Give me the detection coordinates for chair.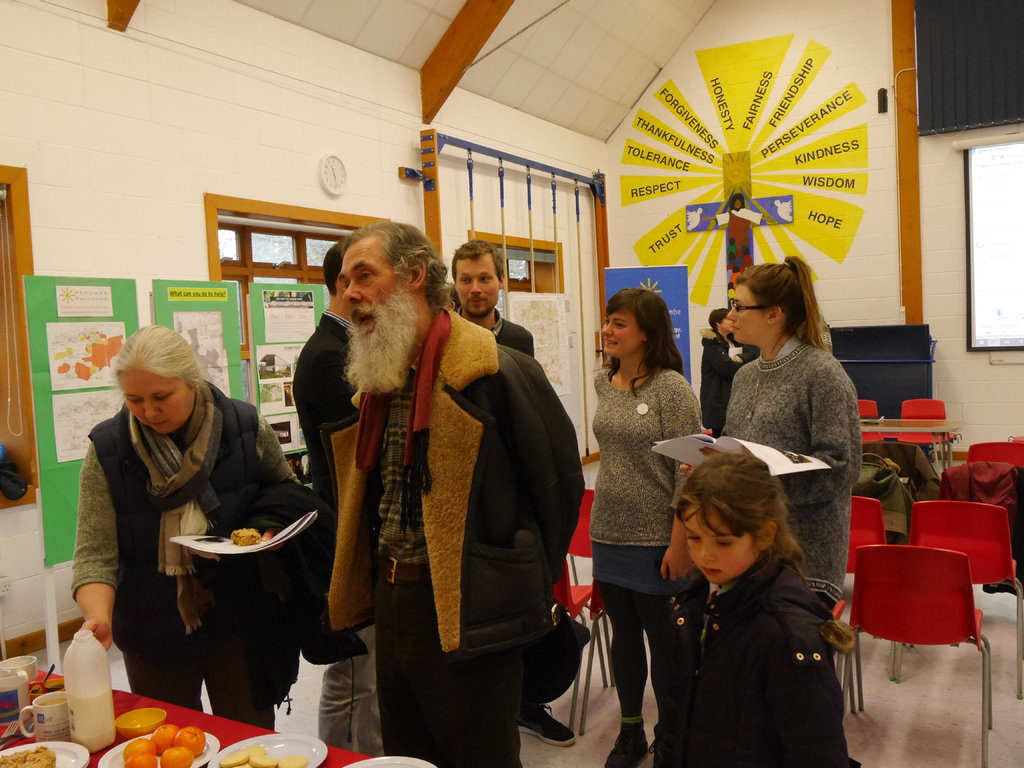
bbox=(552, 553, 611, 738).
